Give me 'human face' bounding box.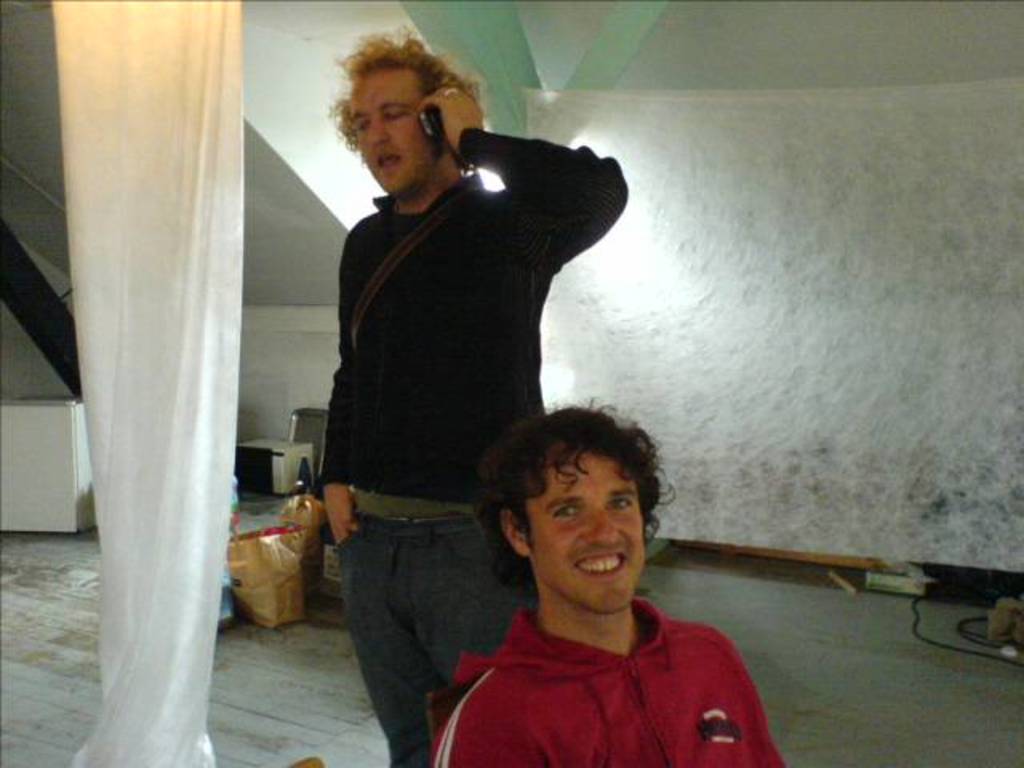
box=[349, 70, 438, 194].
